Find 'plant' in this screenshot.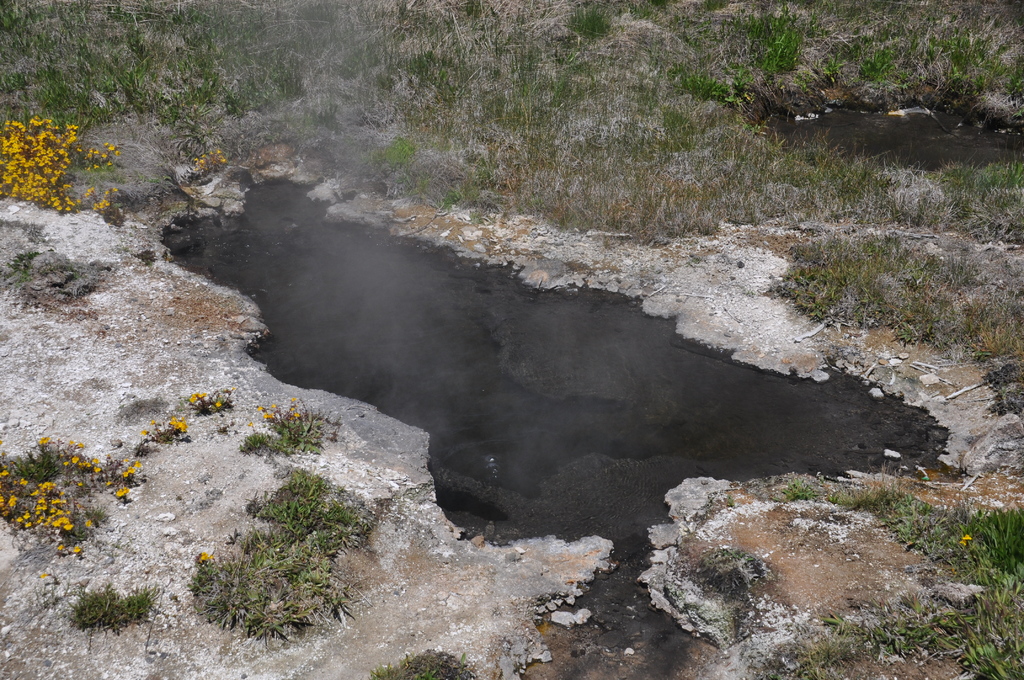
The bounding box for 'plant' is [x1=961, y1=587, x2=1023, y2=679].
